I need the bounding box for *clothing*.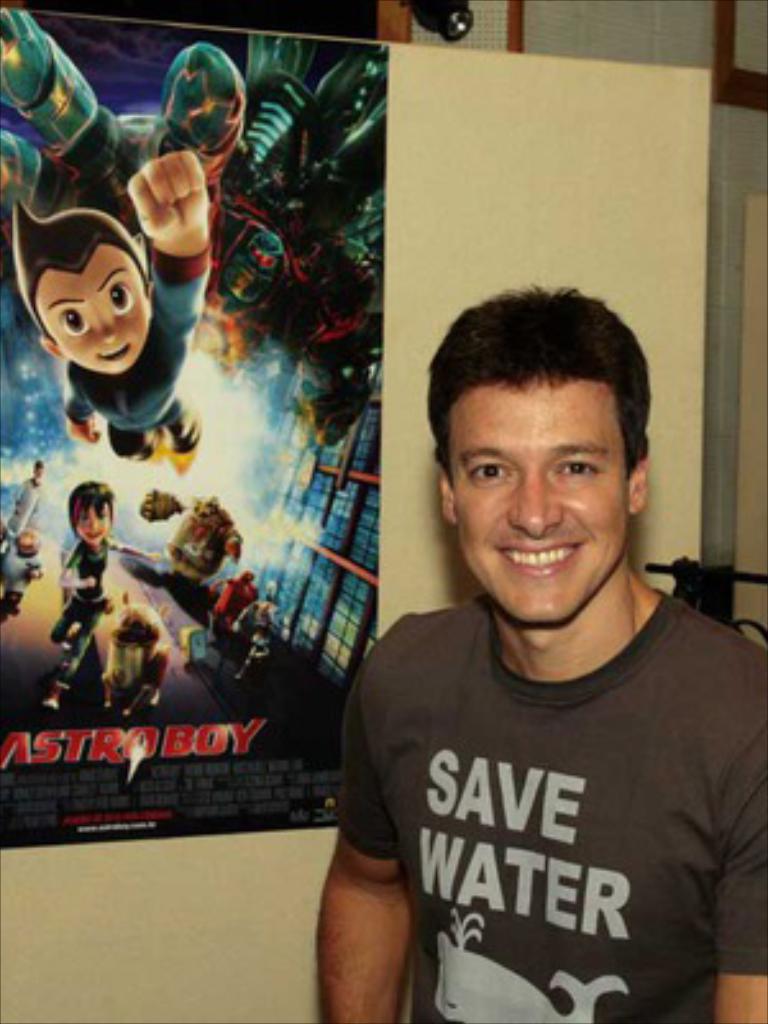
Here it is: 56/261/220/474.
